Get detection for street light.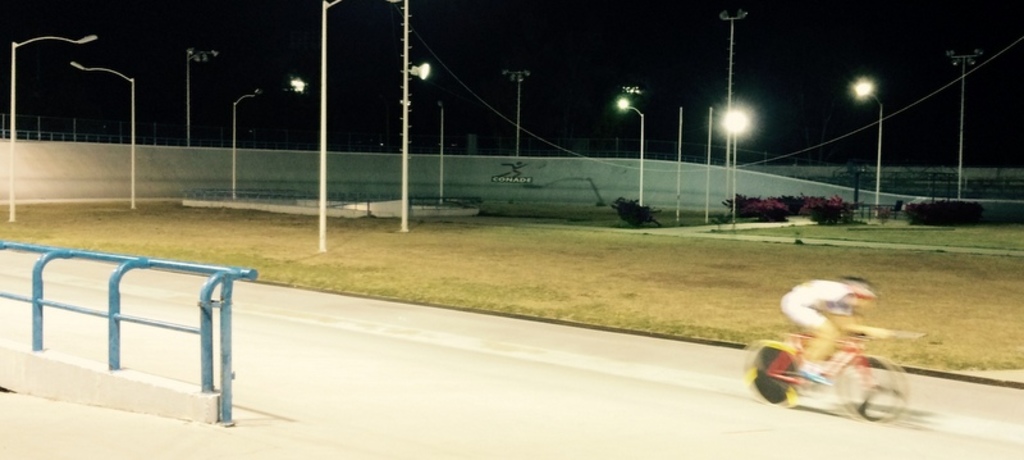
Detection: crop(397, 3, 431, 236).
